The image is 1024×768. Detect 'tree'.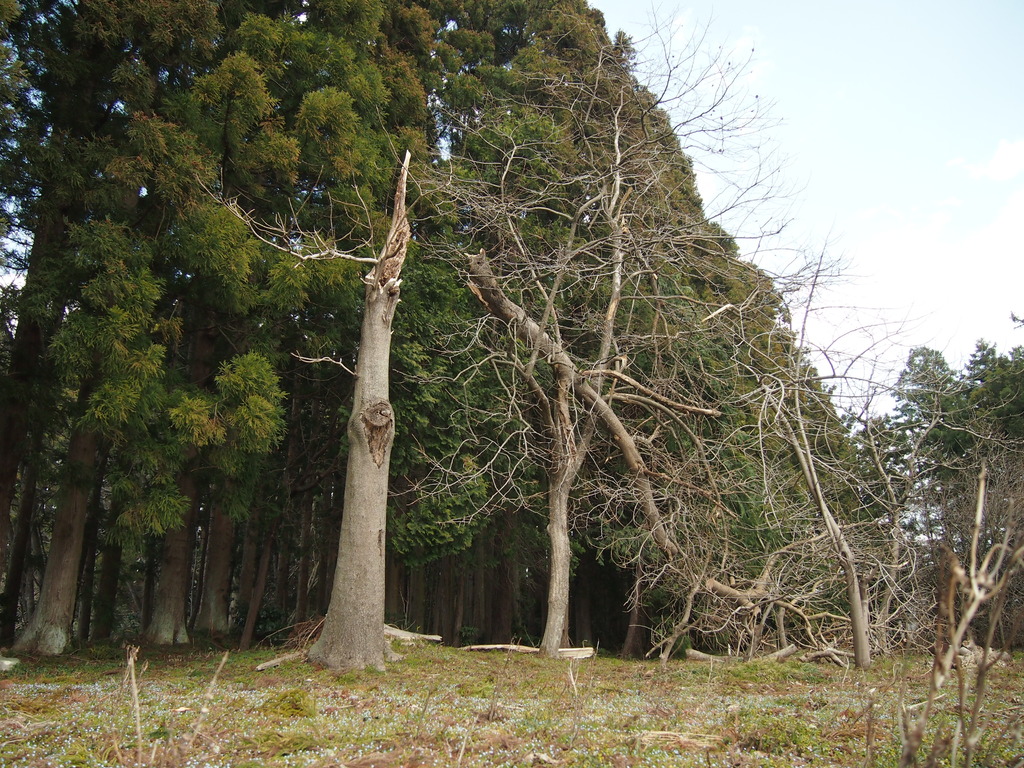
Detection: {"left": 268, "top": 0, "right": 508, "bottom": 682}.
